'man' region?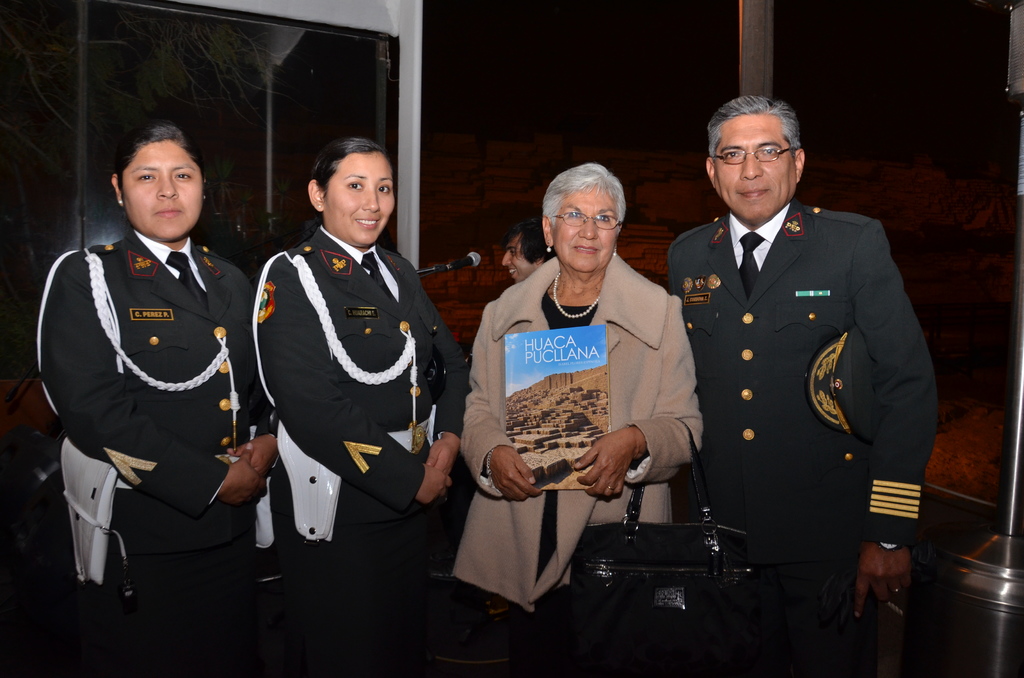
659 85 922 624
